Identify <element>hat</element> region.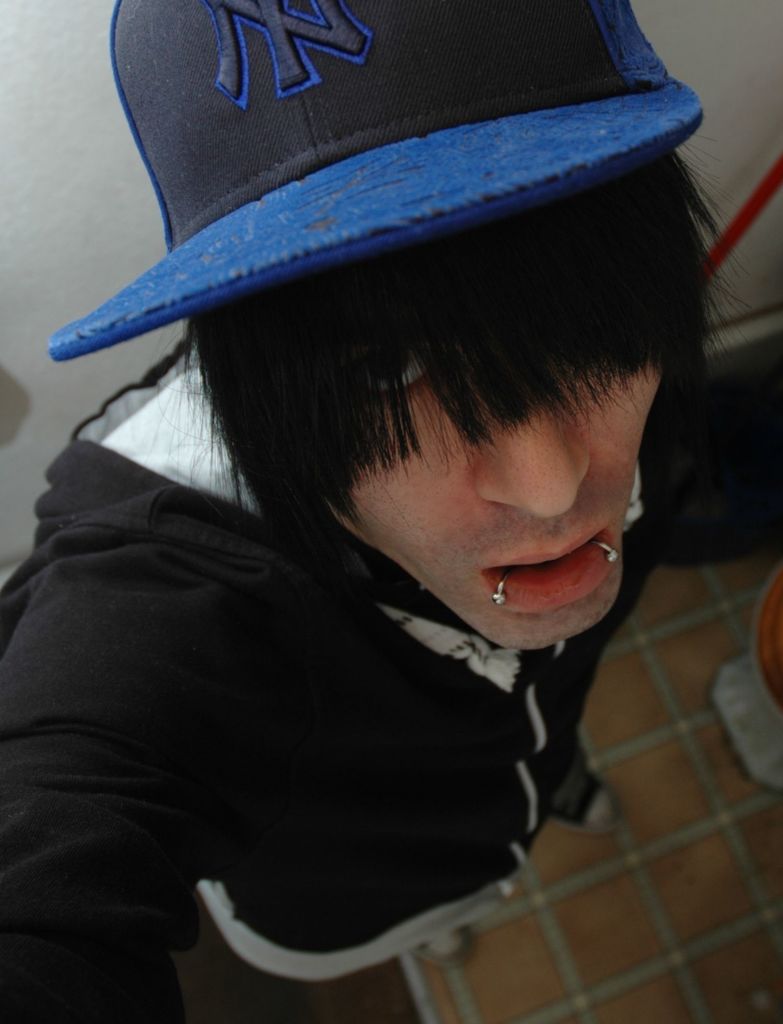
Region: select_region(48, 0, 707, 364).
